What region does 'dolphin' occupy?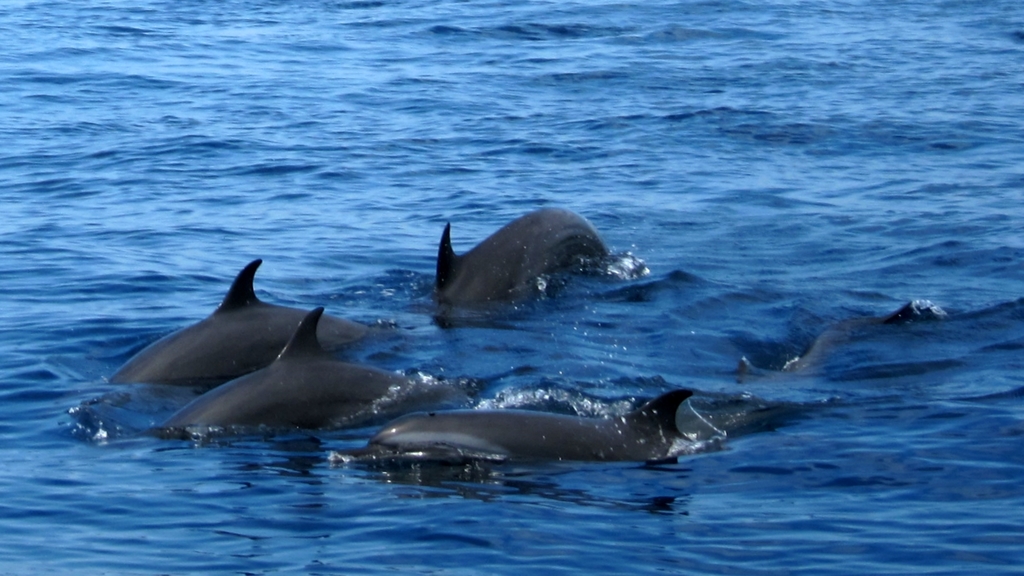
{"x1": 161, "y1": 305, "x2": 419, "y2": 447}.
